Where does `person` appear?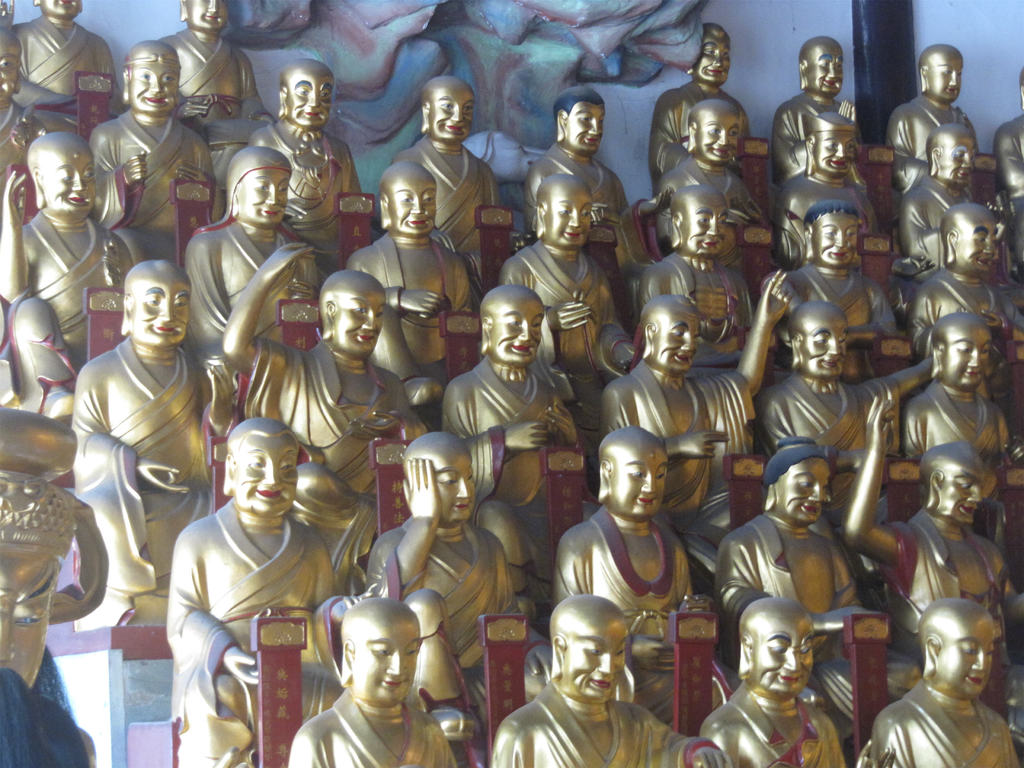
Appears at <bbox>340, 164, 481, 403</bbox>.
